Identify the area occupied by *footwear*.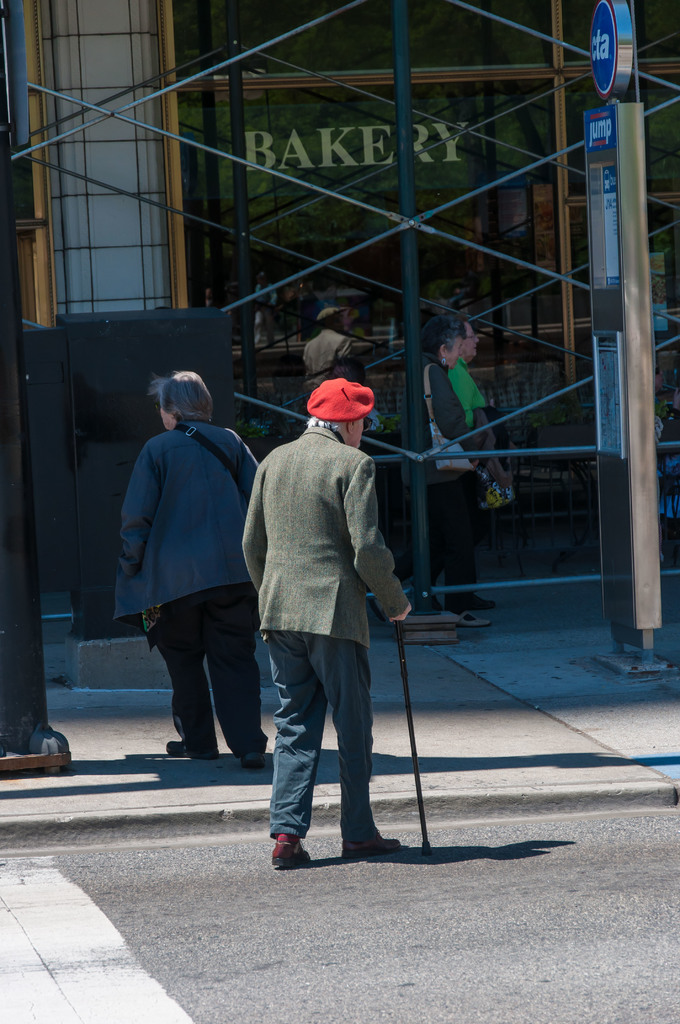
Area: box=[337, 837, 402, 858].
